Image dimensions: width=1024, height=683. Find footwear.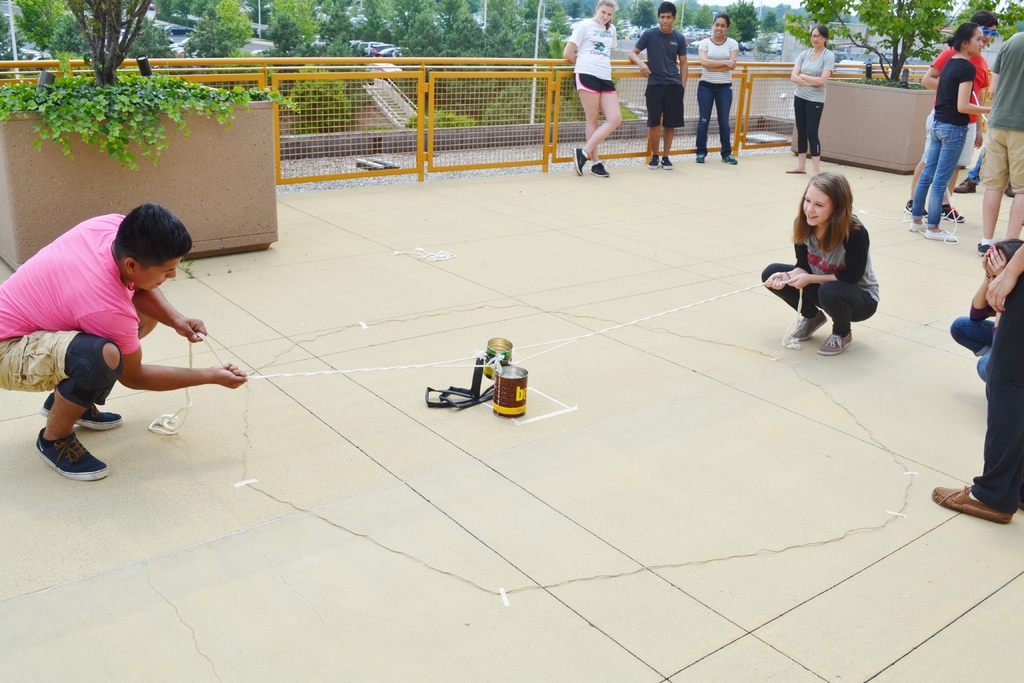
{"x1": 591, "y1": 159, "x2": 604, "y2": 173}.
